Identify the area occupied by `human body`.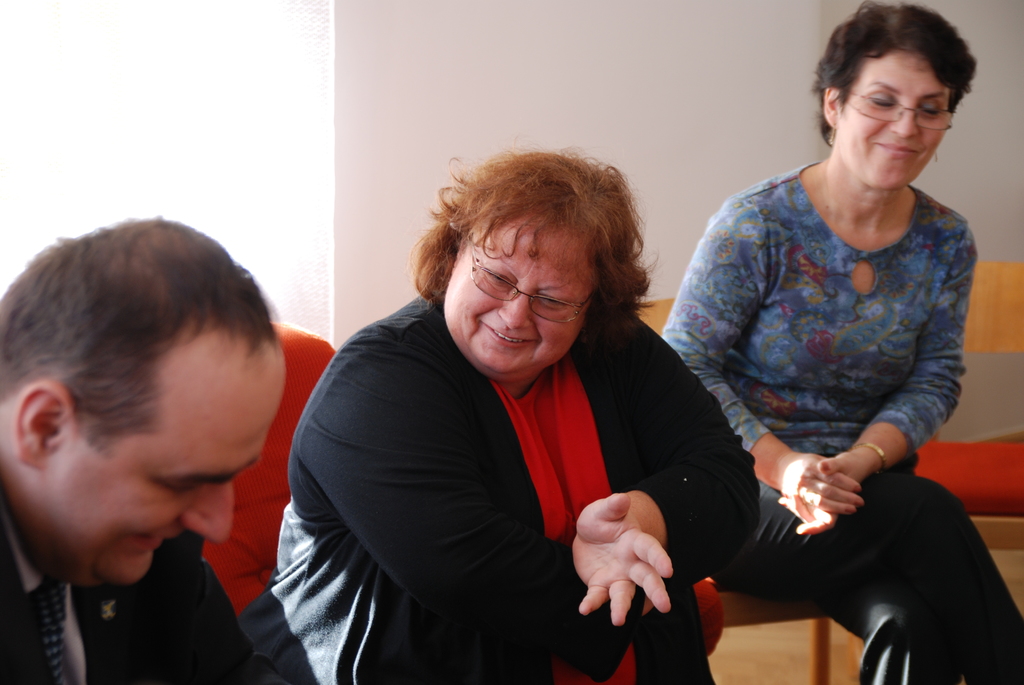
Area: x1=0 y1=491 x2=245 y2=684.
